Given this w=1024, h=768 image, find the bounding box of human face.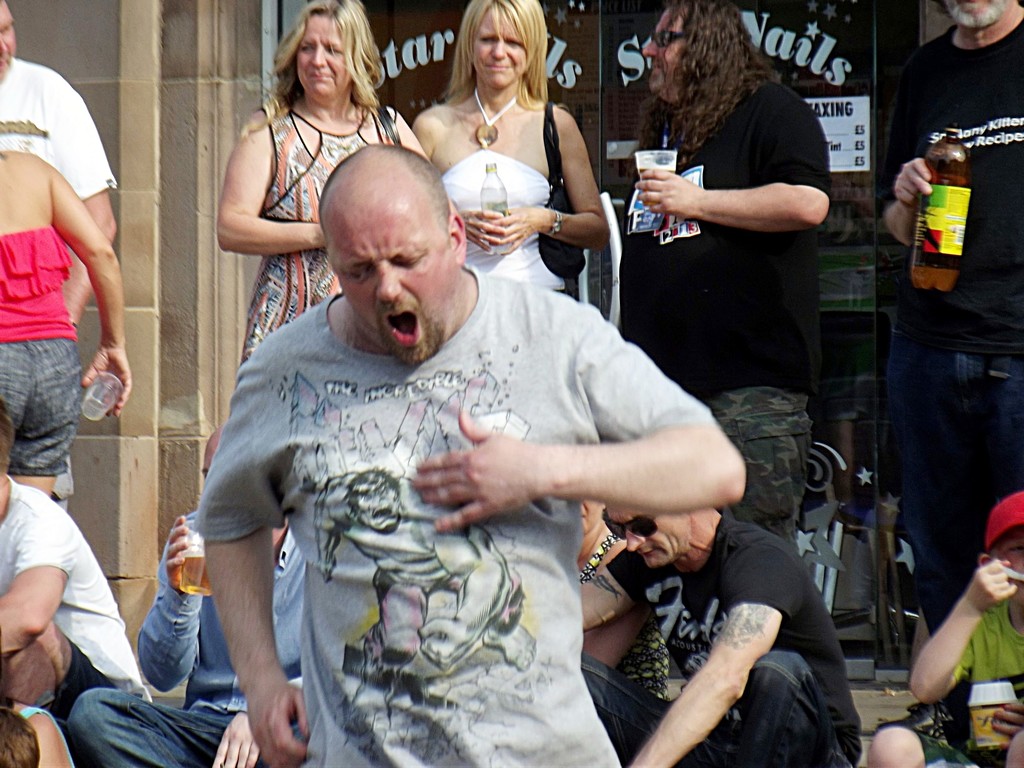
region(474, 11, 527, 90).
